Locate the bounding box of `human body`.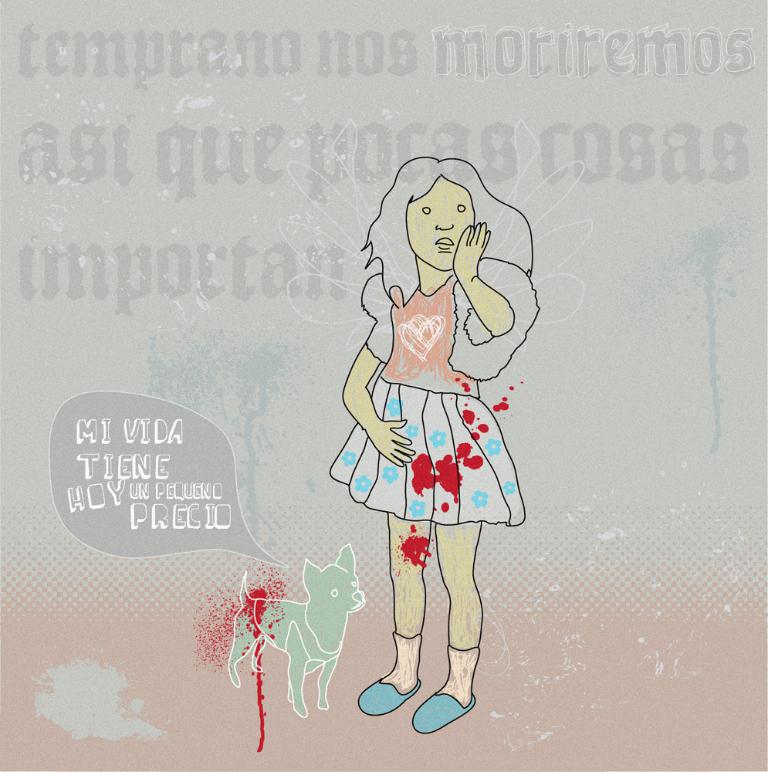
Bounding box: 346,150,540,726.
